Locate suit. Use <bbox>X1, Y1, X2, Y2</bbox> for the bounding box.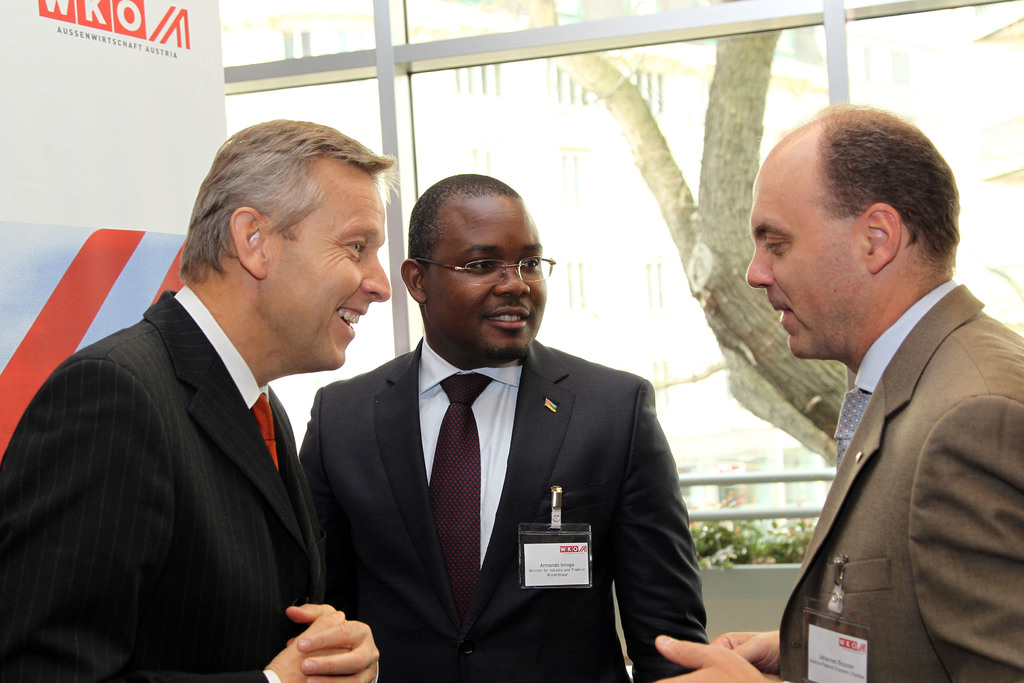
<bbox>775, 281, 1023, 682</bbox>.
